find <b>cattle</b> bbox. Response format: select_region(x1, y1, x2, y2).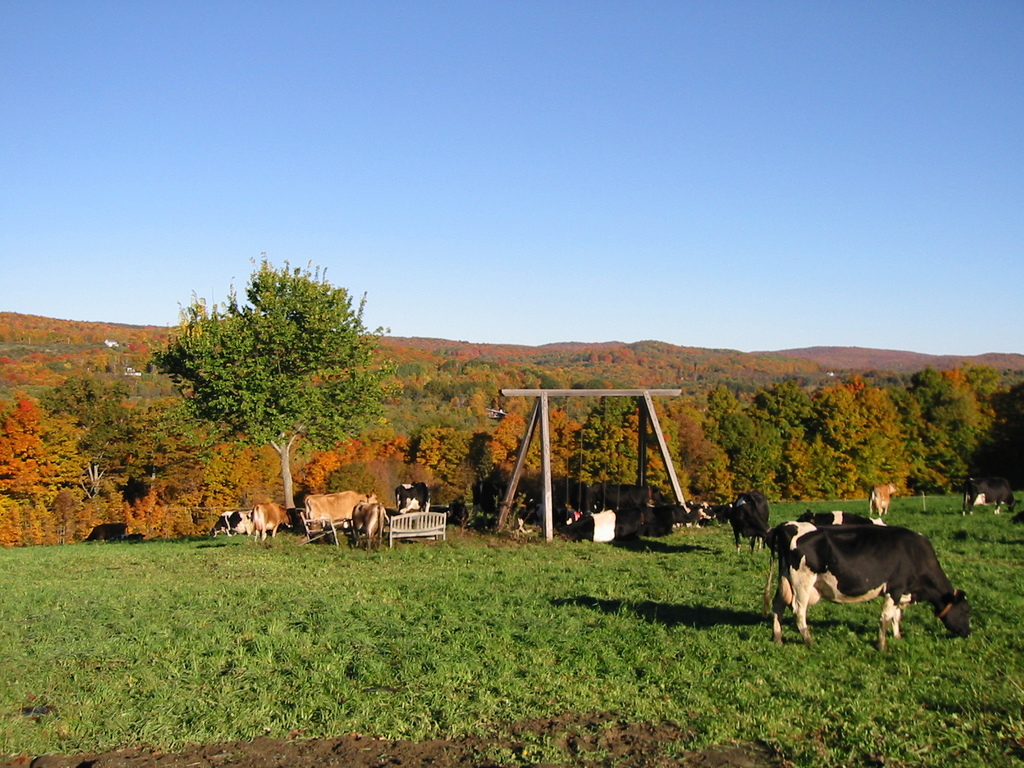
select_region(208, 511, 250, 538).
